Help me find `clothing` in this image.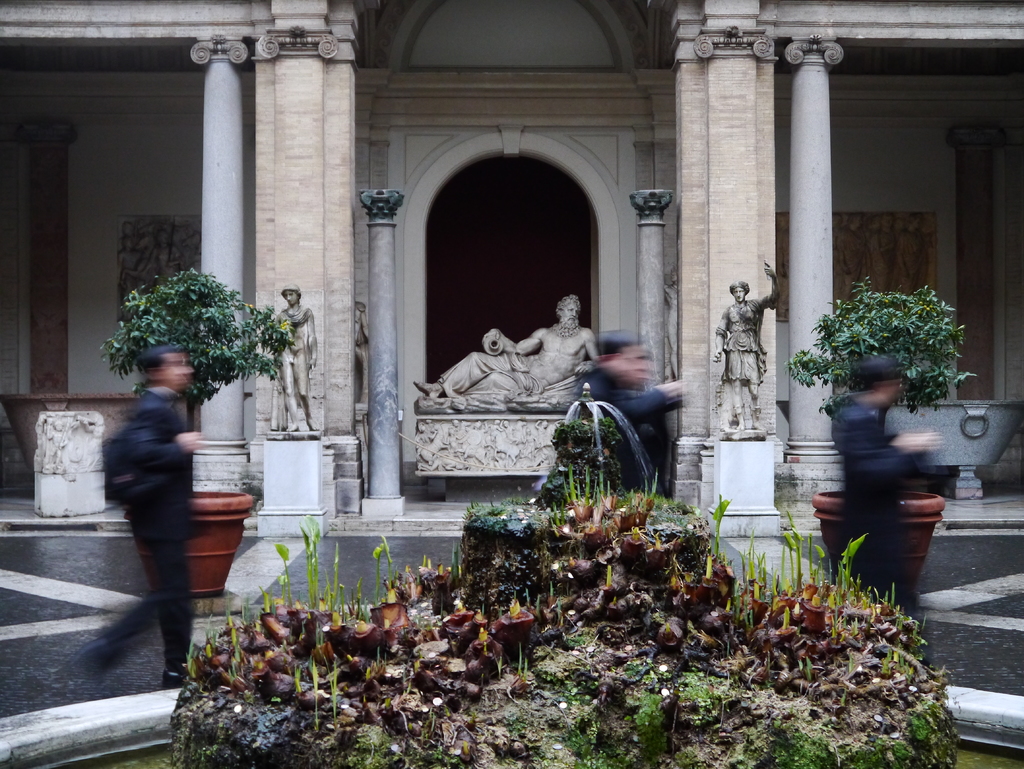
Found it: [x1=712, y1=298, x2=772, y2=382].
